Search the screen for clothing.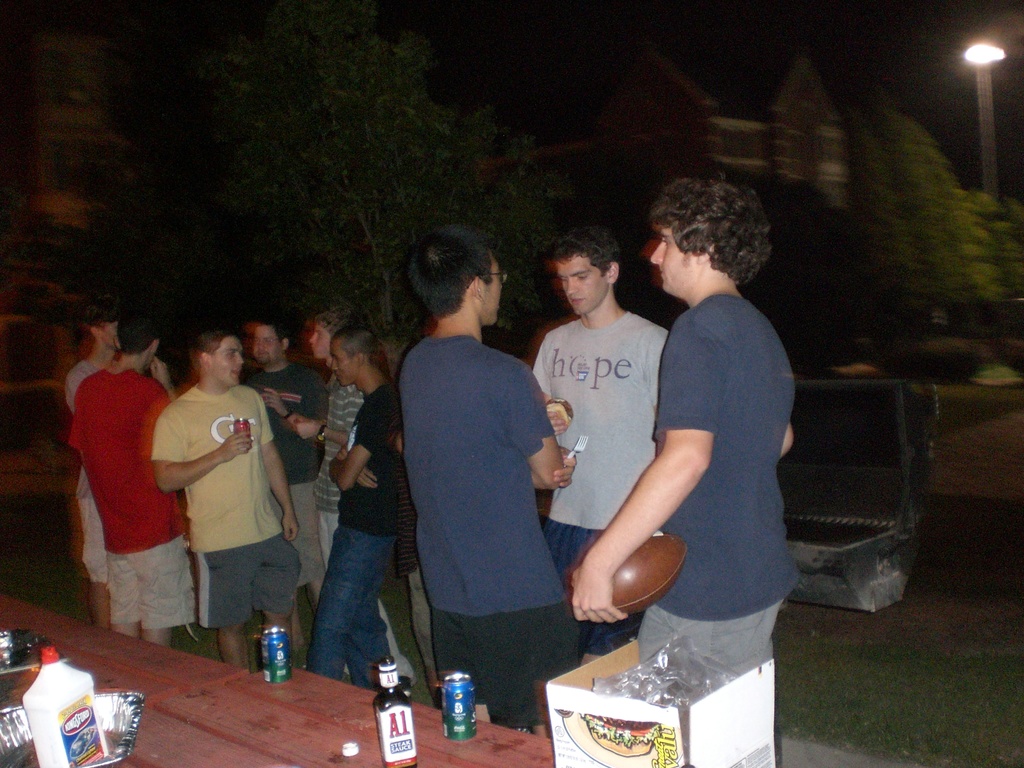
Found at [139, 383, 301, 639].
